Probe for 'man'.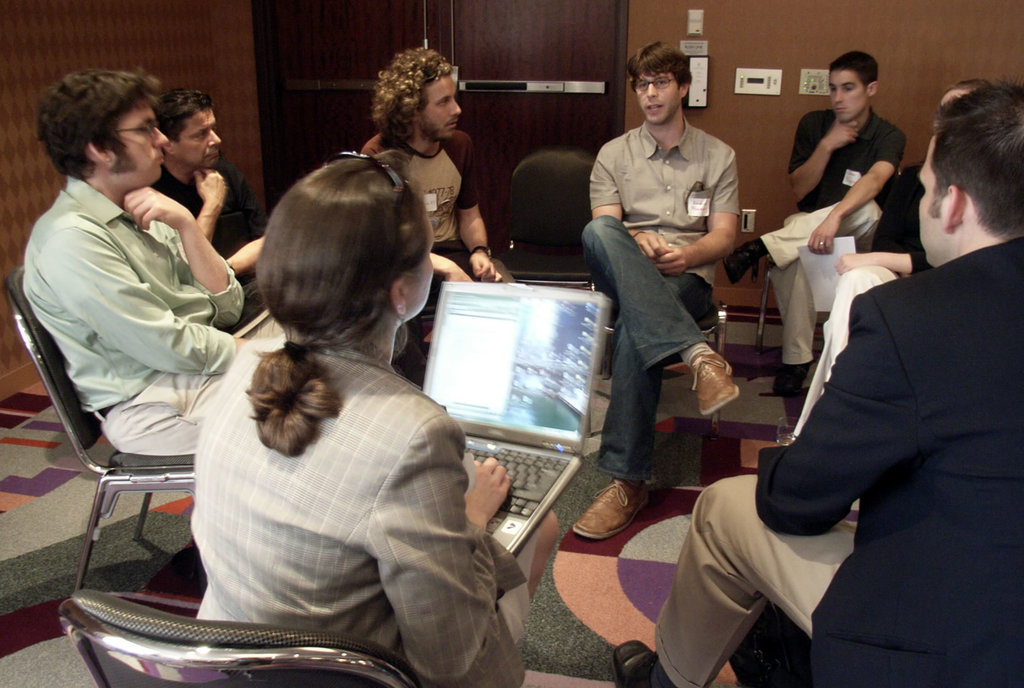
Probe result: bbox=[573, 57, 763, 520].
